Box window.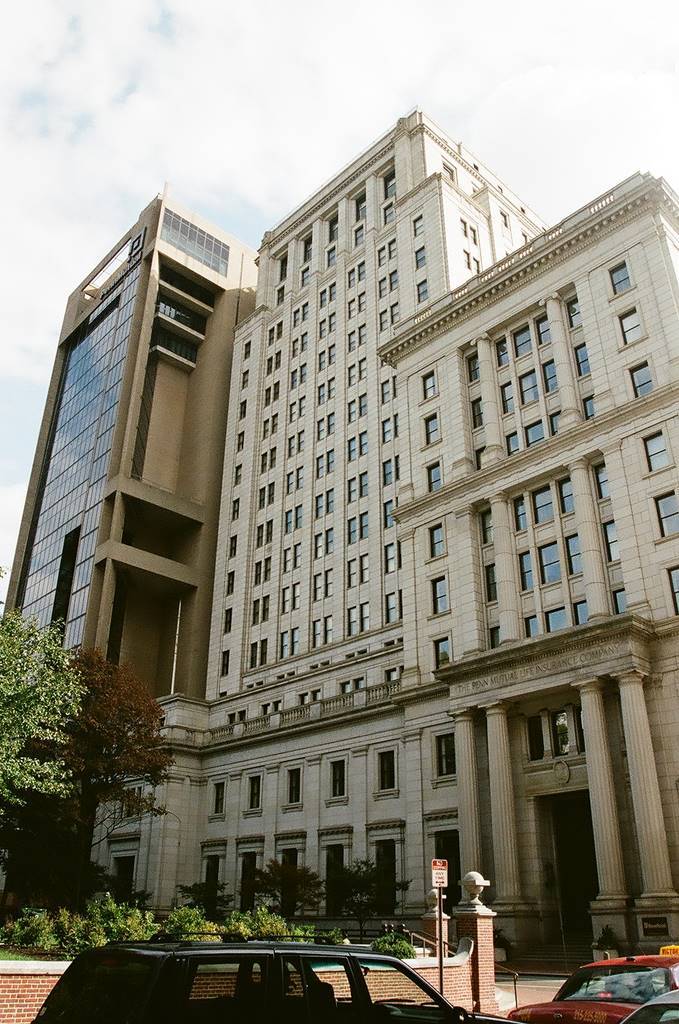
detection(529, 313, 552, 352).
